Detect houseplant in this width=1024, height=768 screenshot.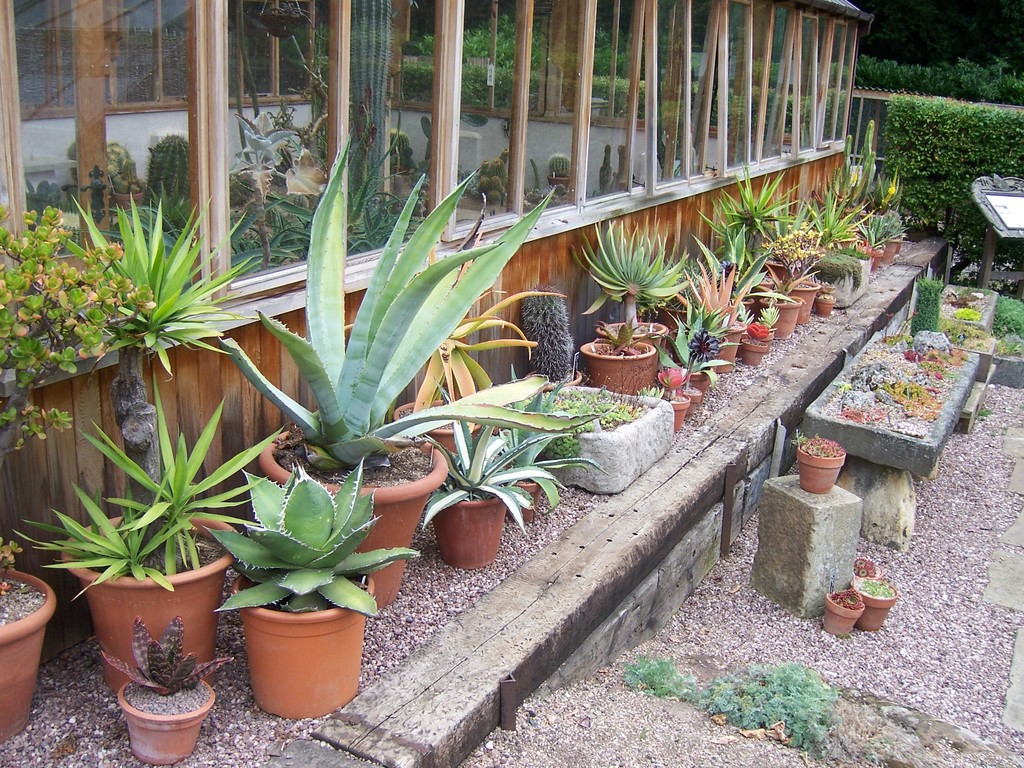
Detection: x1=420 y1=120 x2=441 y2=189.
